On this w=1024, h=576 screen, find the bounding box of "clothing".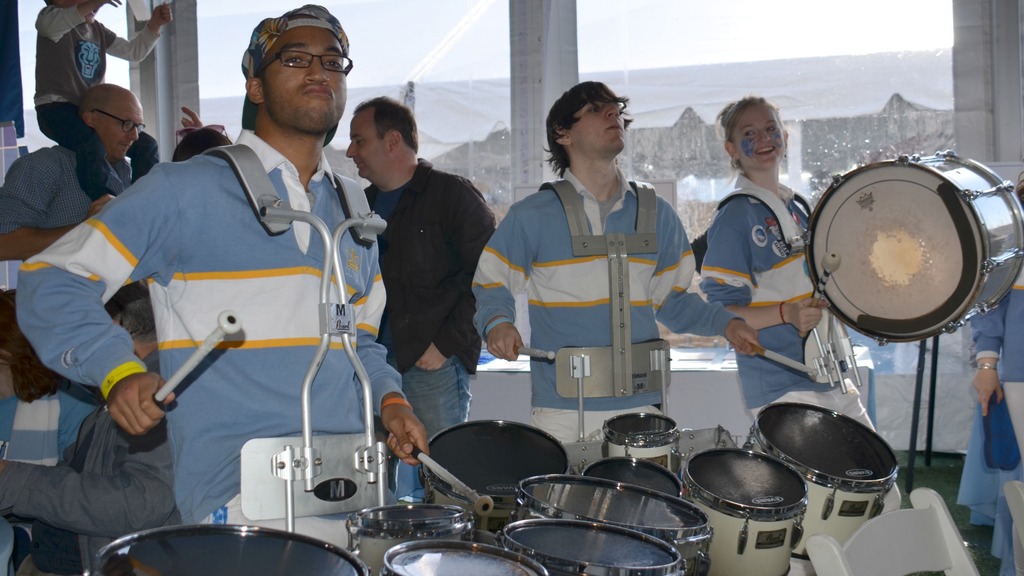
Bounding box: <bbox>961, 250, 1023, 575</bbox>.
